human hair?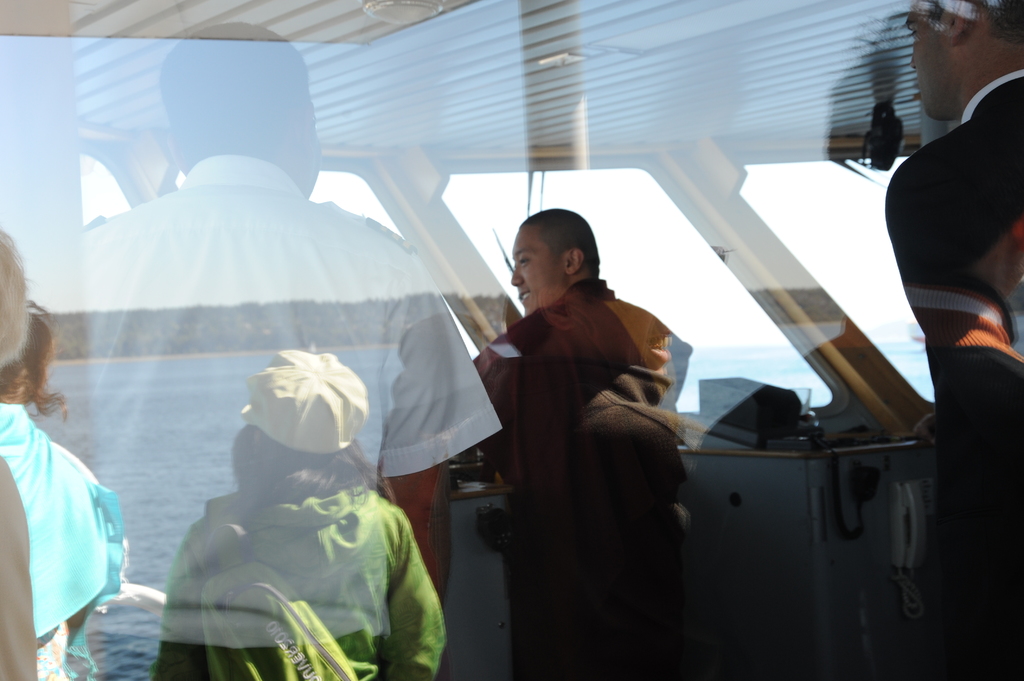
522:206:600:276
